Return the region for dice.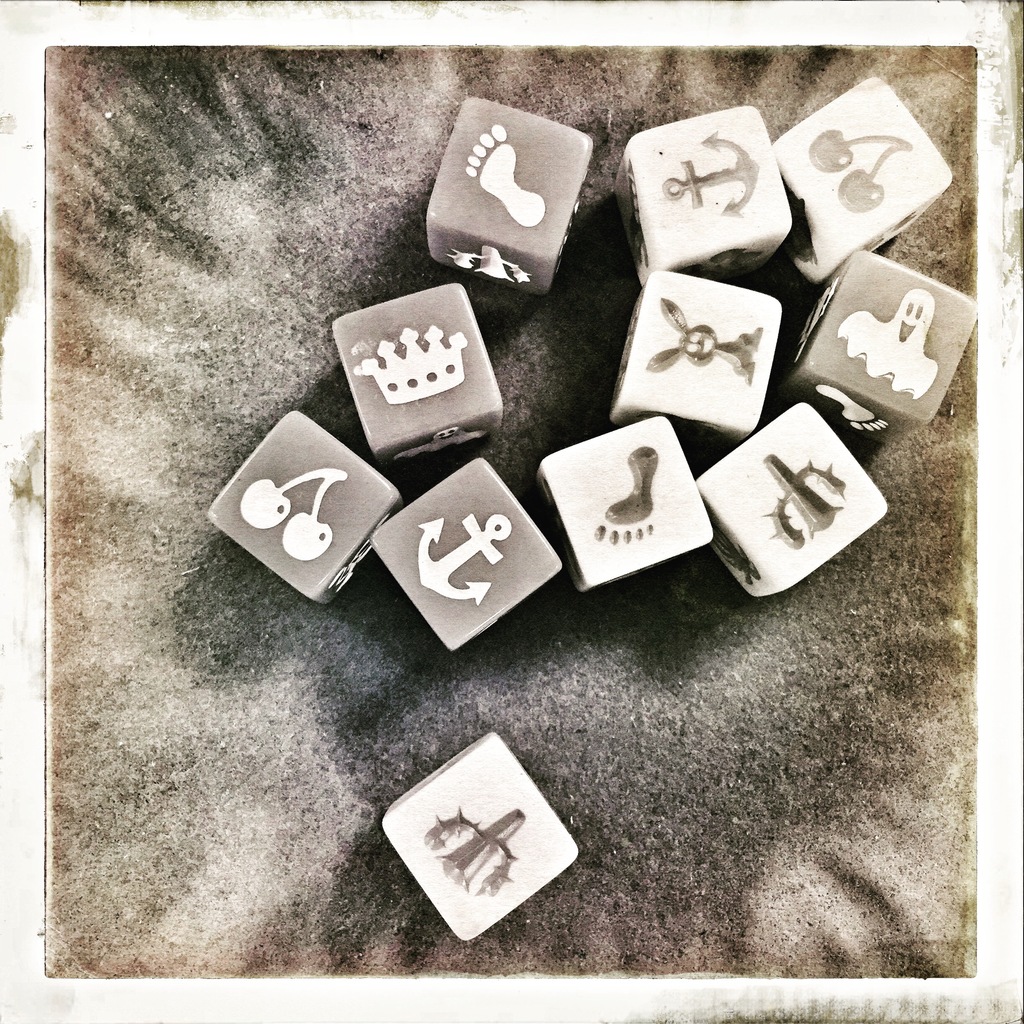
<box>604,263,795,445</box>.
